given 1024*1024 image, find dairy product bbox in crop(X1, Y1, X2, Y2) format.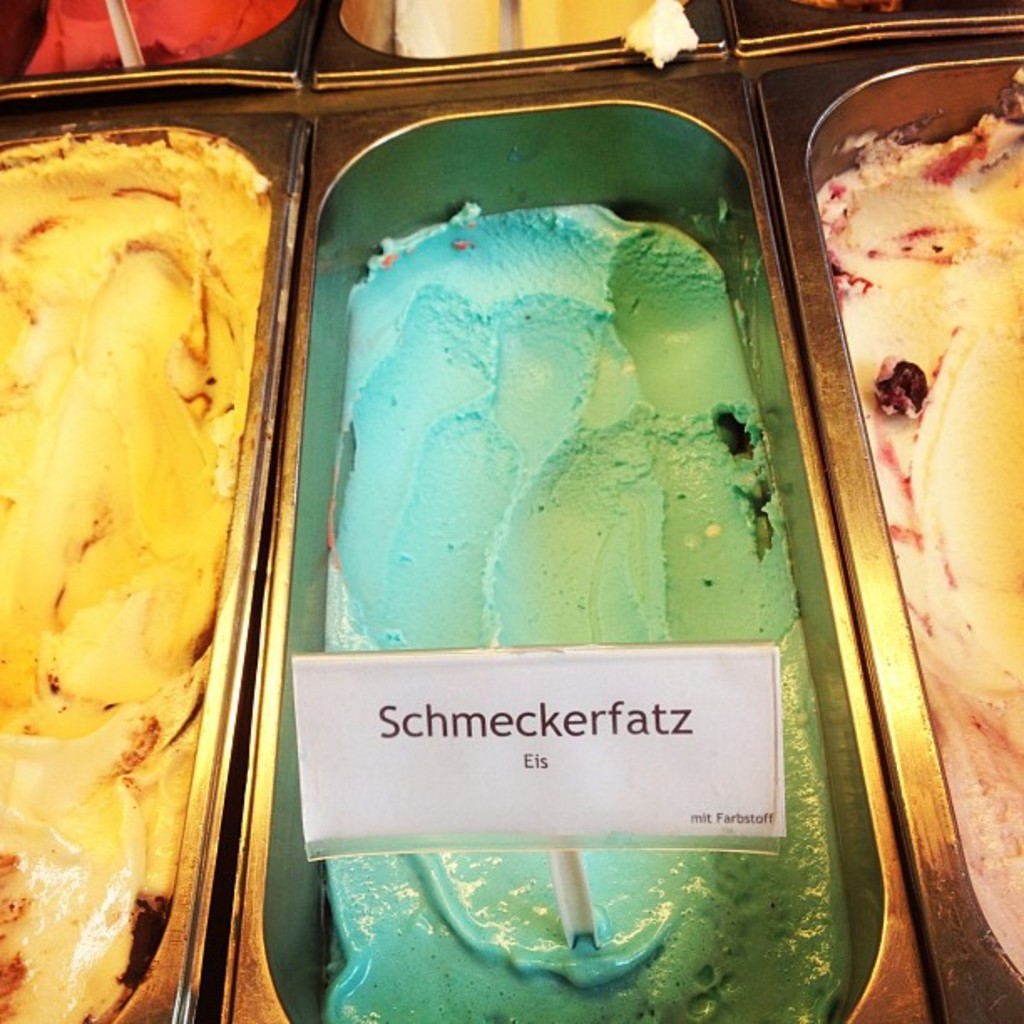
crop(0, 131, 301, 1022).
